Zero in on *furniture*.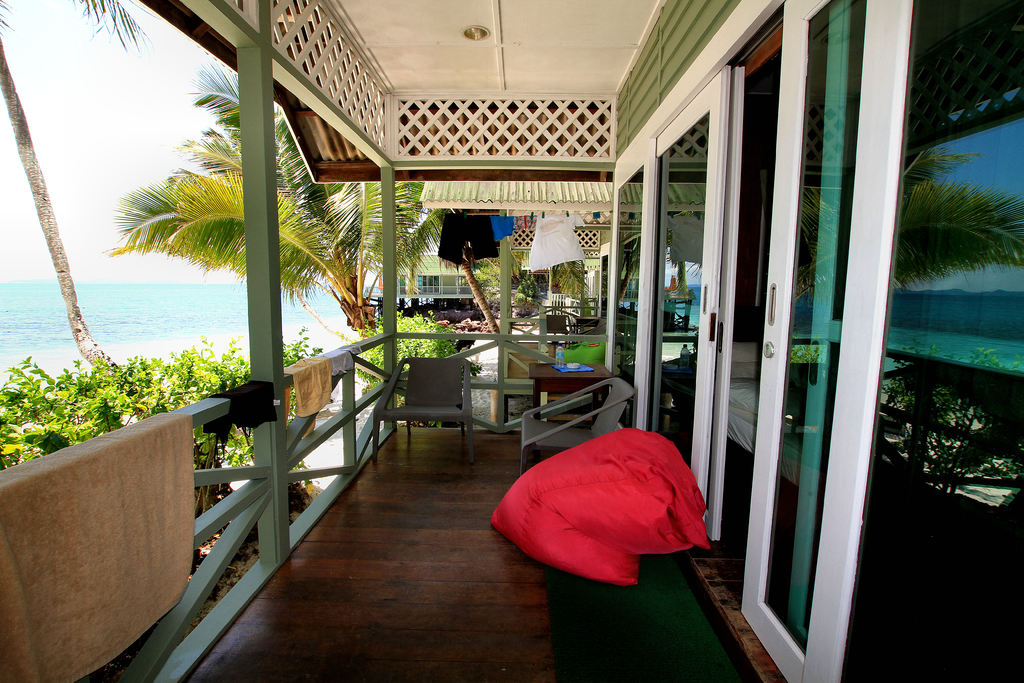
Zeroed in: BBox(726, 343, 758, 458).
